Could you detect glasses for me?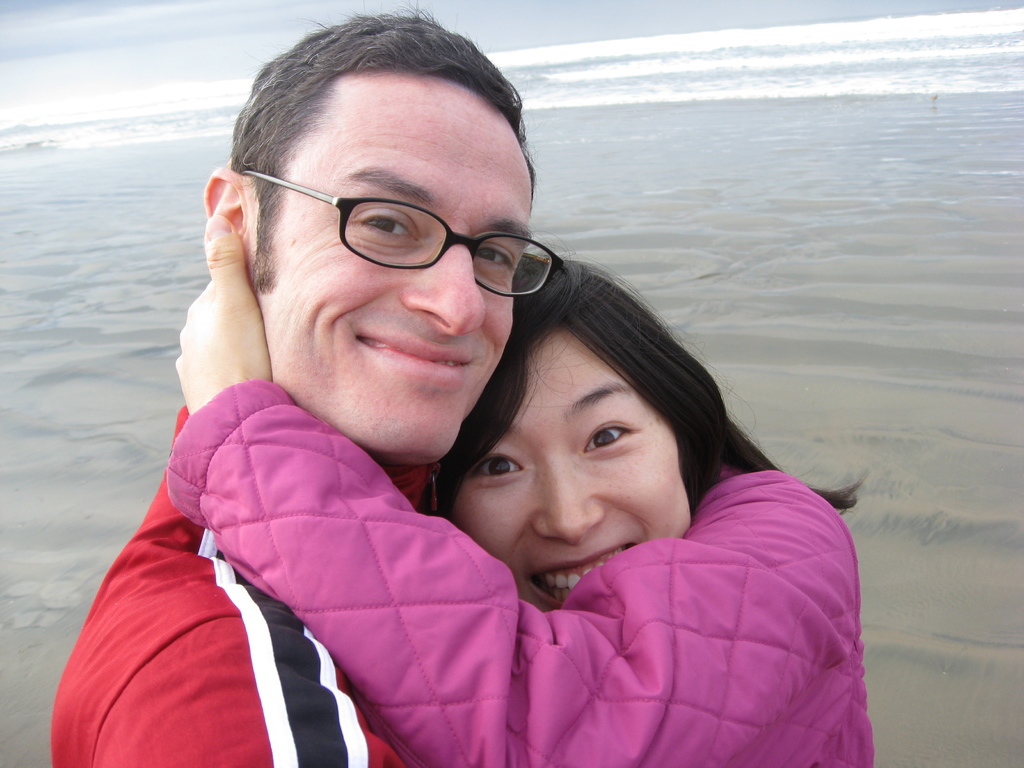
Detection result: x1=257 y1=159 x2=529 y2=291.
